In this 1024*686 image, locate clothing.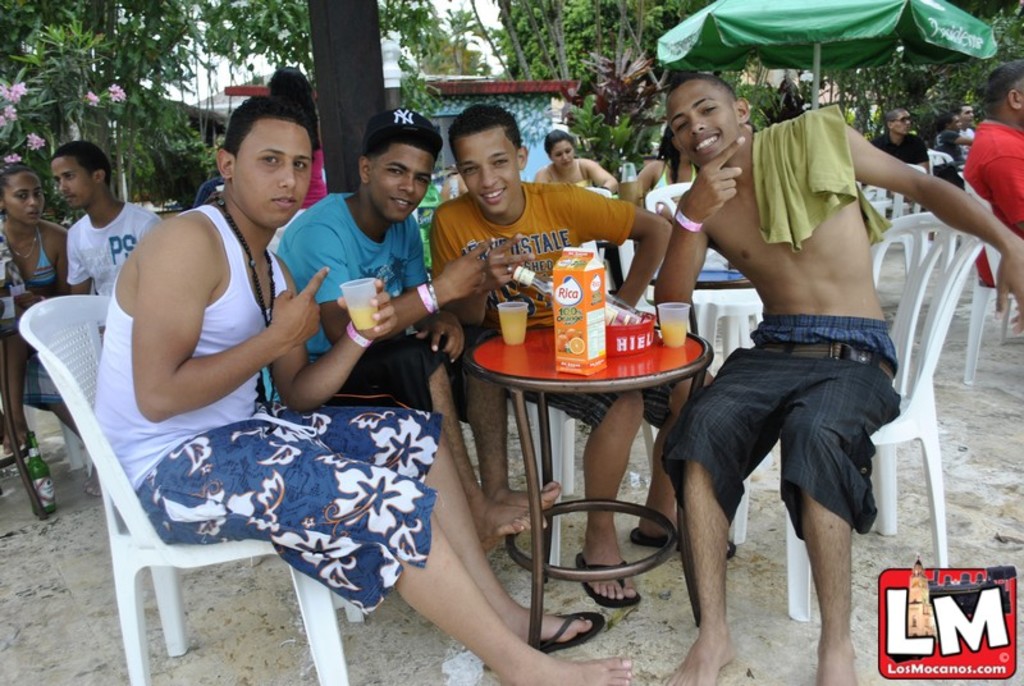
Bounding box: Rect(300, 128, 328, 202).
